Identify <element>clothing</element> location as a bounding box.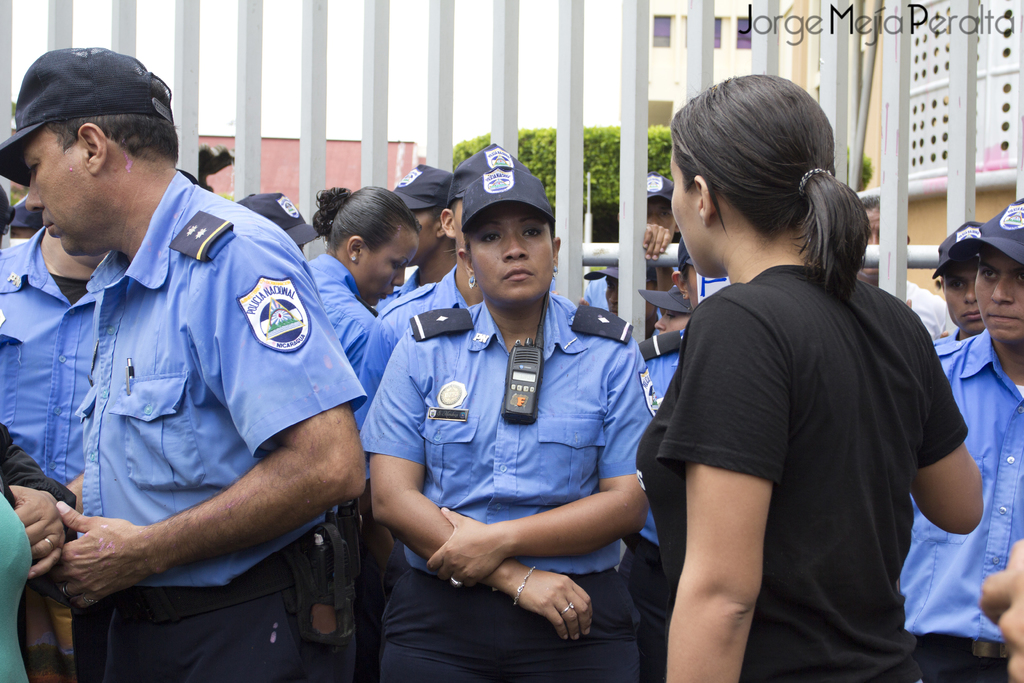
locate(636, 196, 957, 672).
